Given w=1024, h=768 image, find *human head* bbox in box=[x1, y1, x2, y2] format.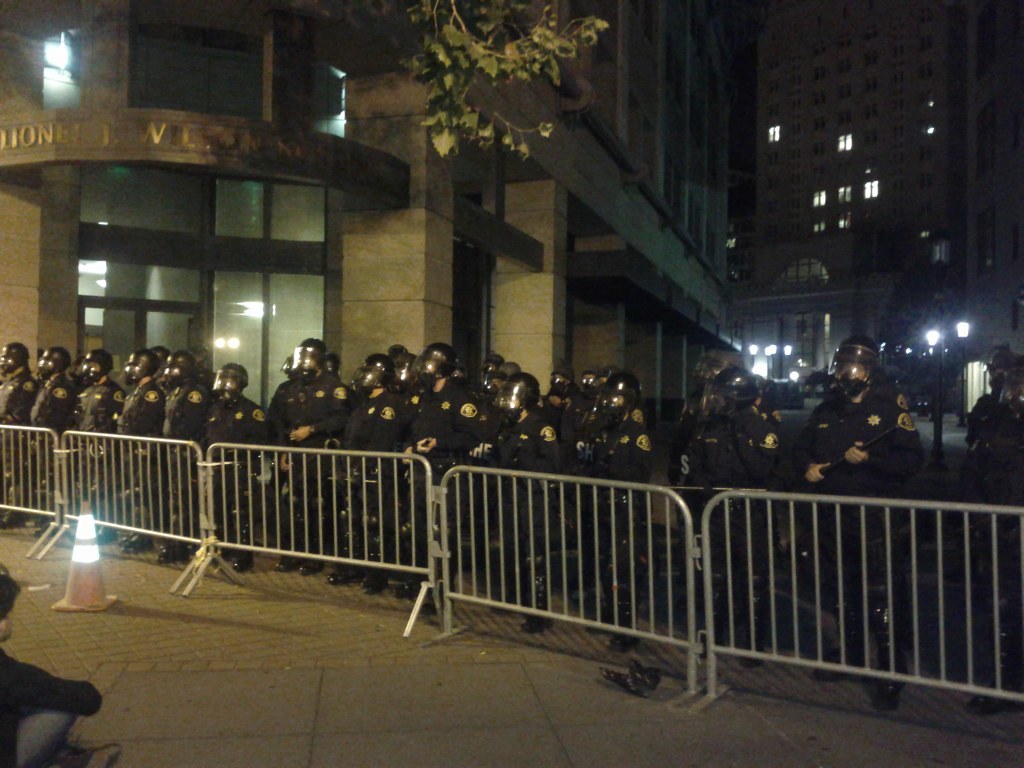
box=[210, 365, 254, 401].
